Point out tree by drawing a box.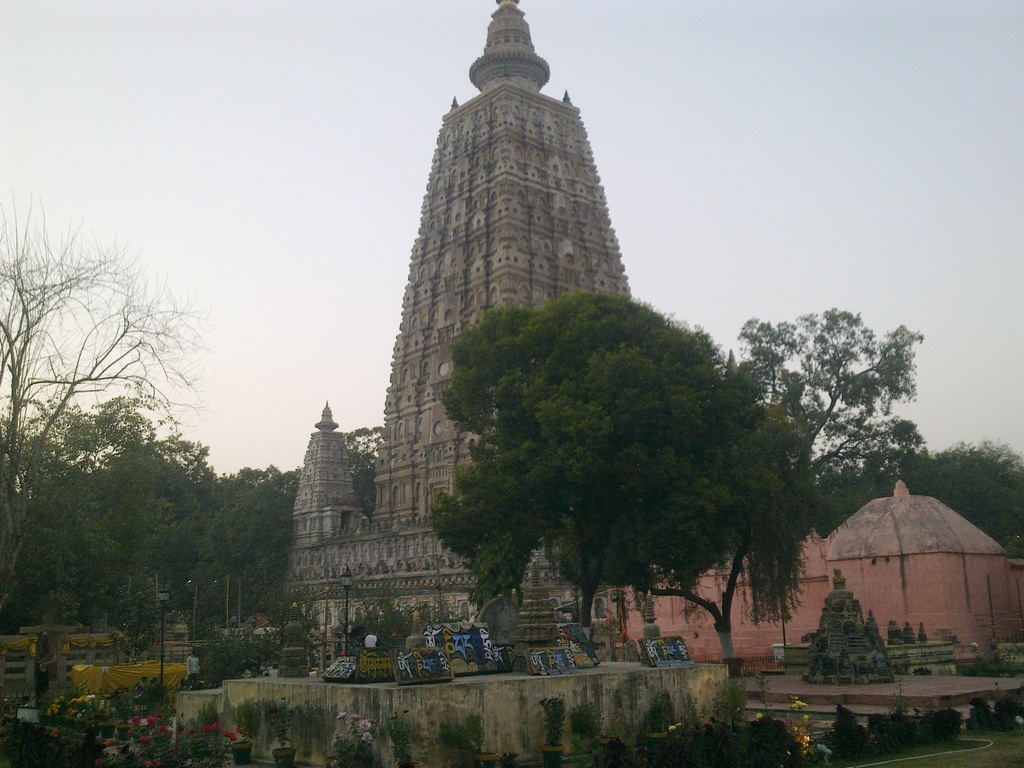
select_region(332, 574, 429, 658).
